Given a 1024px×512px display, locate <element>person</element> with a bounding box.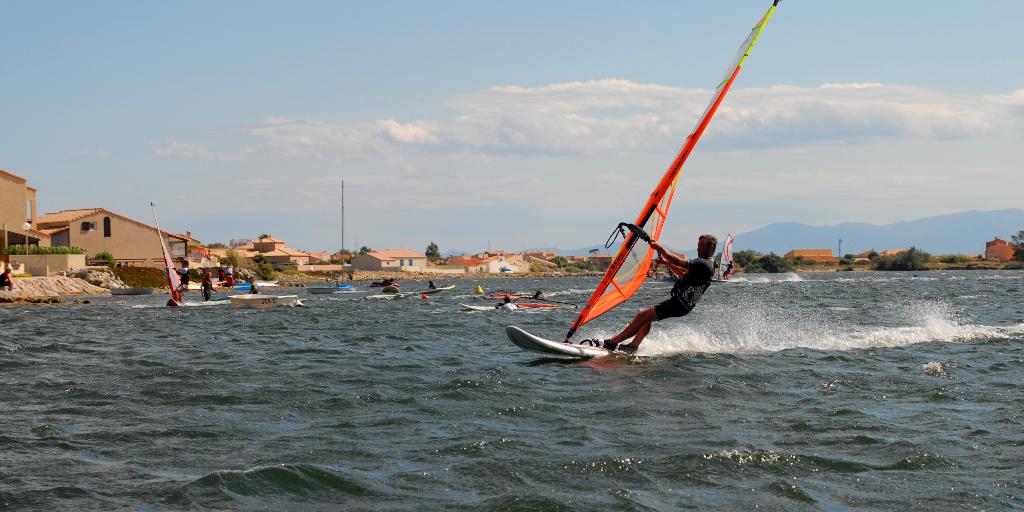
Located: (496, 297, 516, 307).
